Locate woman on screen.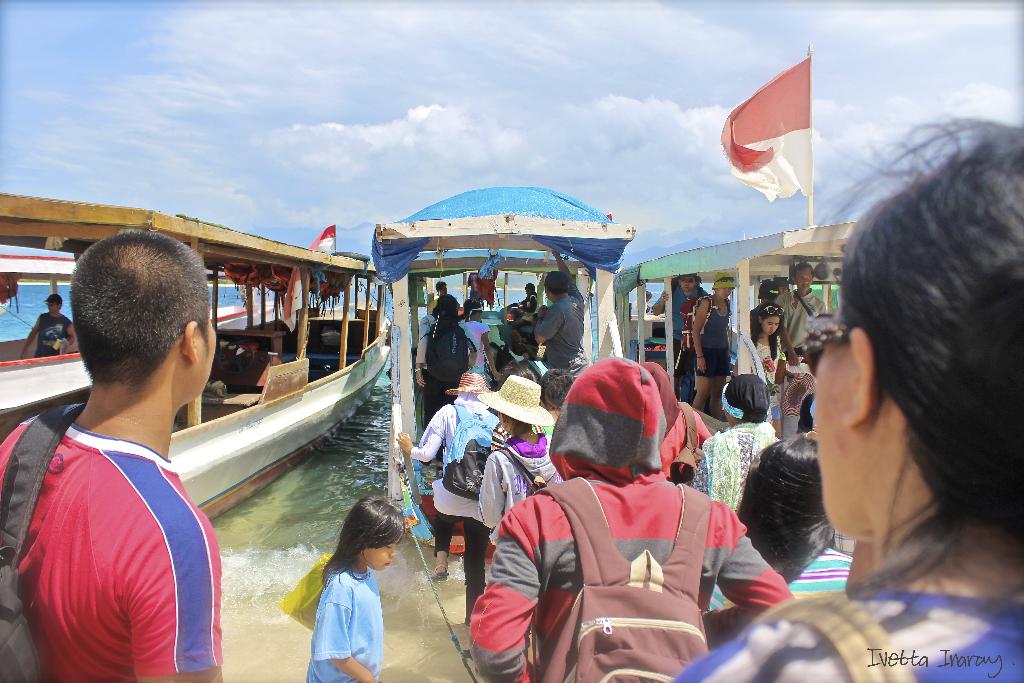
On screen at crop(401, 370, 503, 598).
